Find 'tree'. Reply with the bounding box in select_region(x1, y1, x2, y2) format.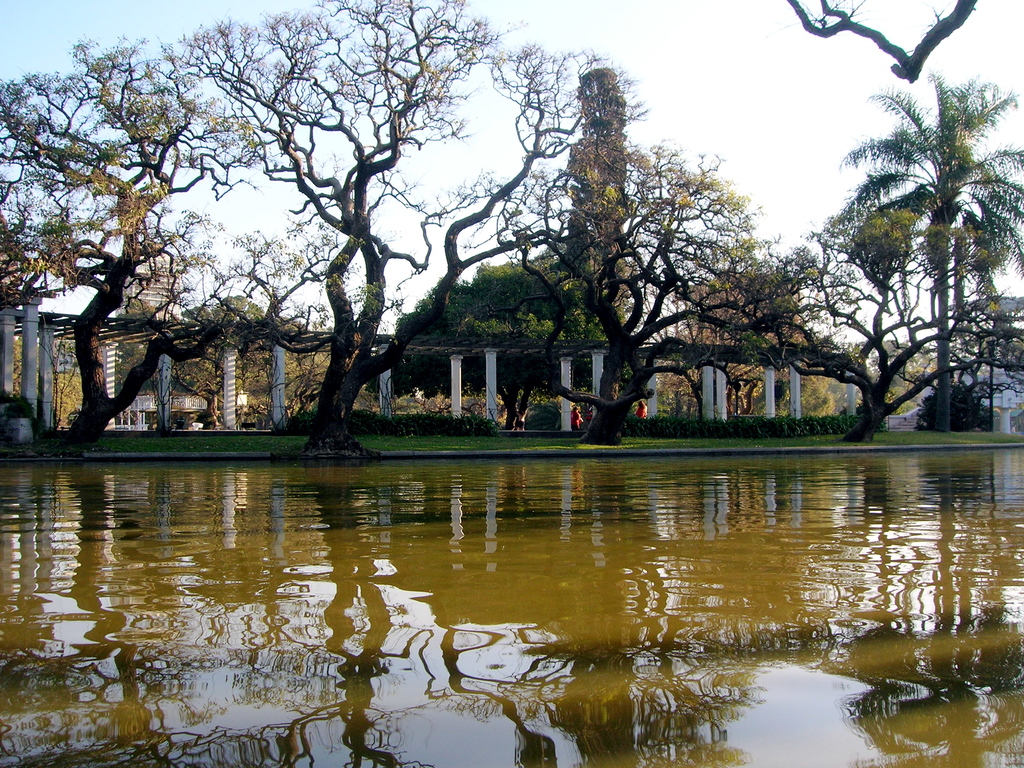
select_region(809, 64, 1023, 451).
